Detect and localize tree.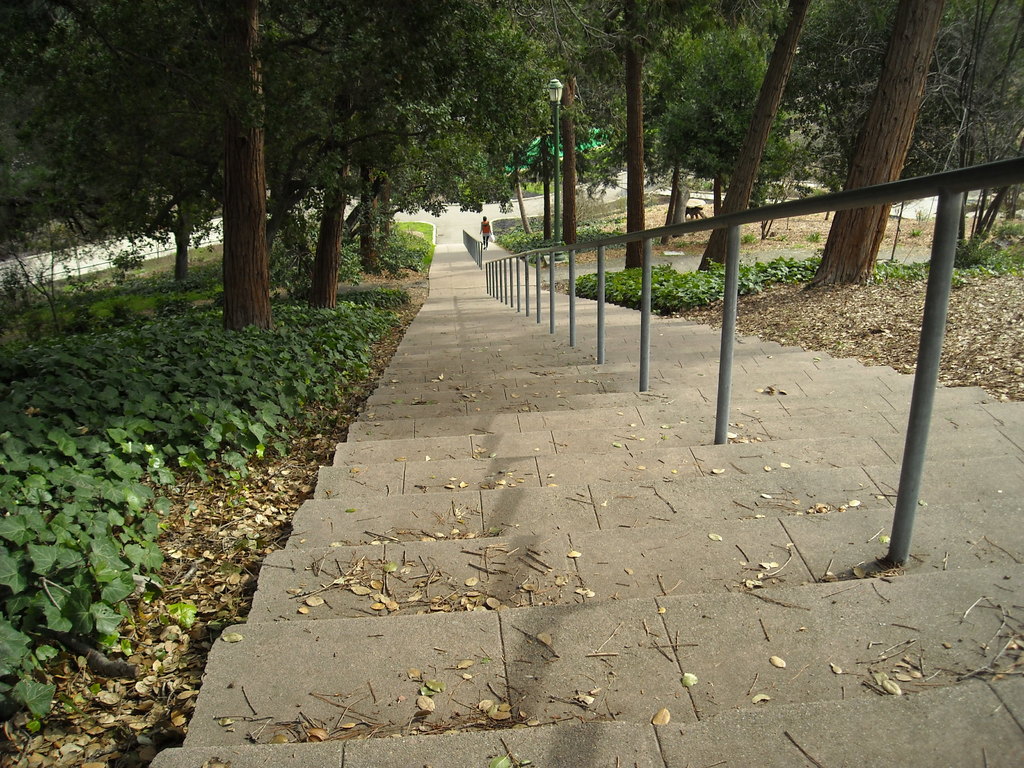
Localized at x1=650 y1=3 x2=809 y2=245.
